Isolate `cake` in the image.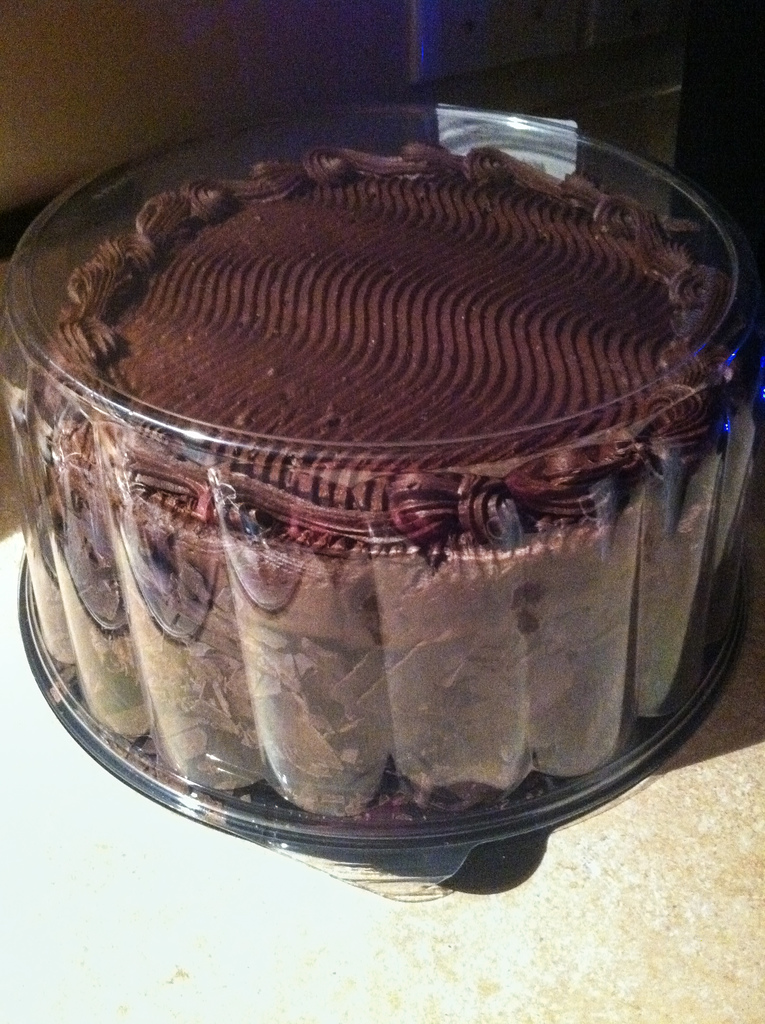
Isolated region: (23,140,764,821).
